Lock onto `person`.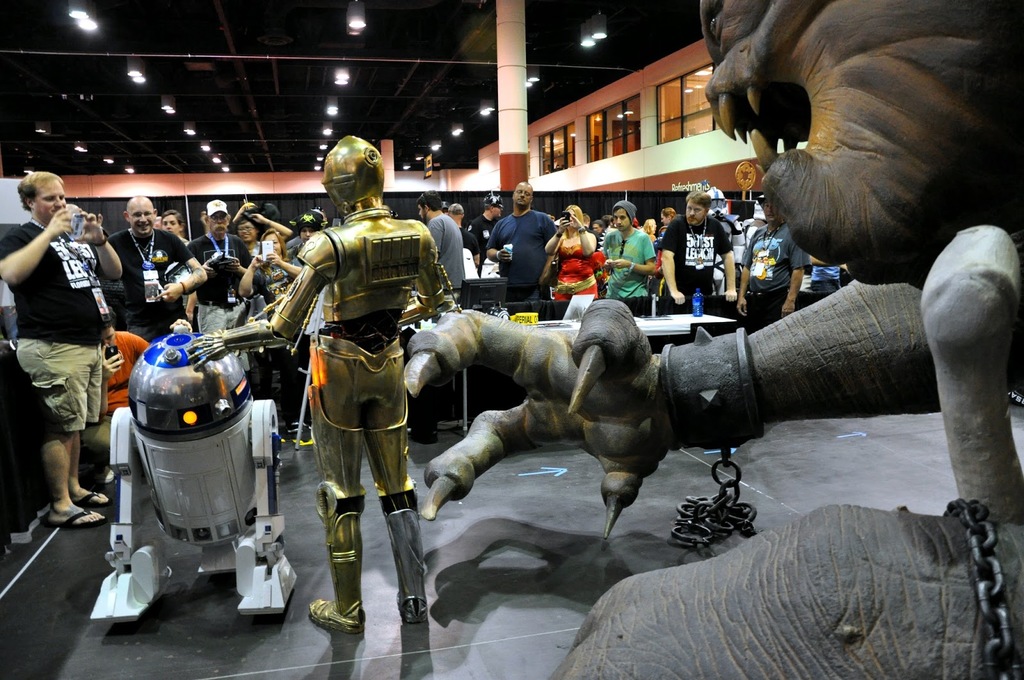
Locked: 266/144/431/645.
